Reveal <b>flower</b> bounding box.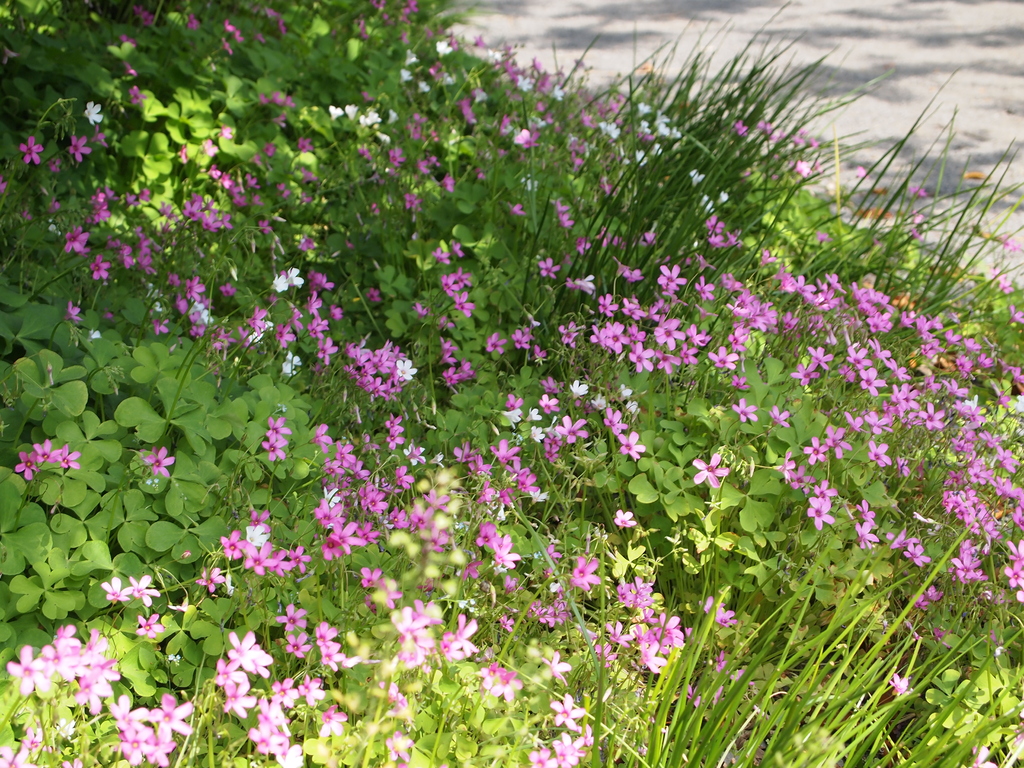
Revealed: {"x1": 58, "y1": 442, "x2": 81, "y2": 472}.
